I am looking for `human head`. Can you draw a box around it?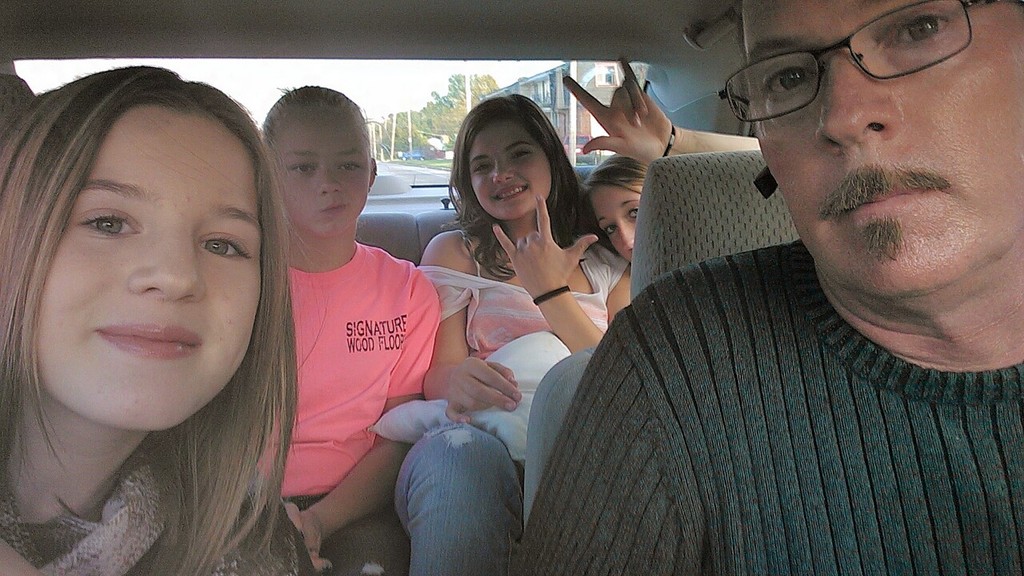
Sure, the bounding box is <region>8, 72, 273, 407</region>.
